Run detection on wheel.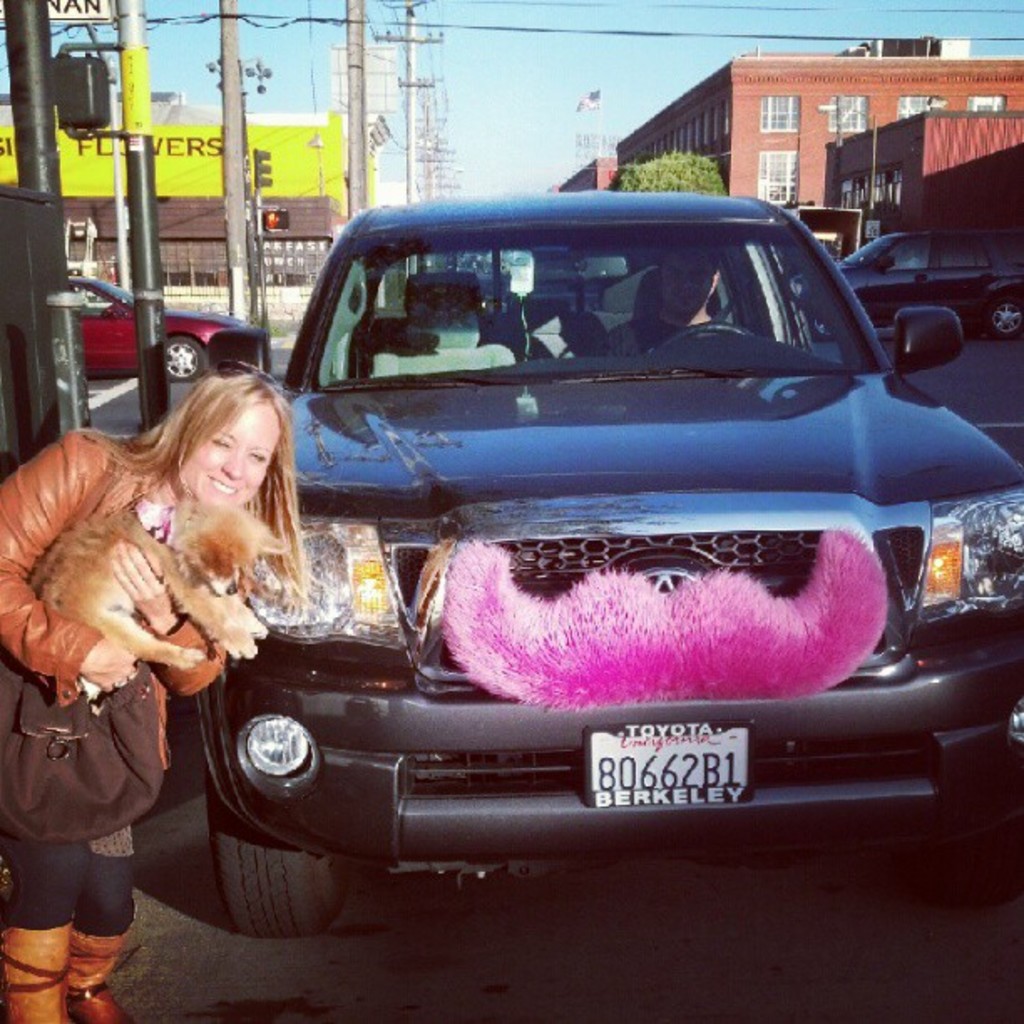
Result: 996/296/1022/336.
